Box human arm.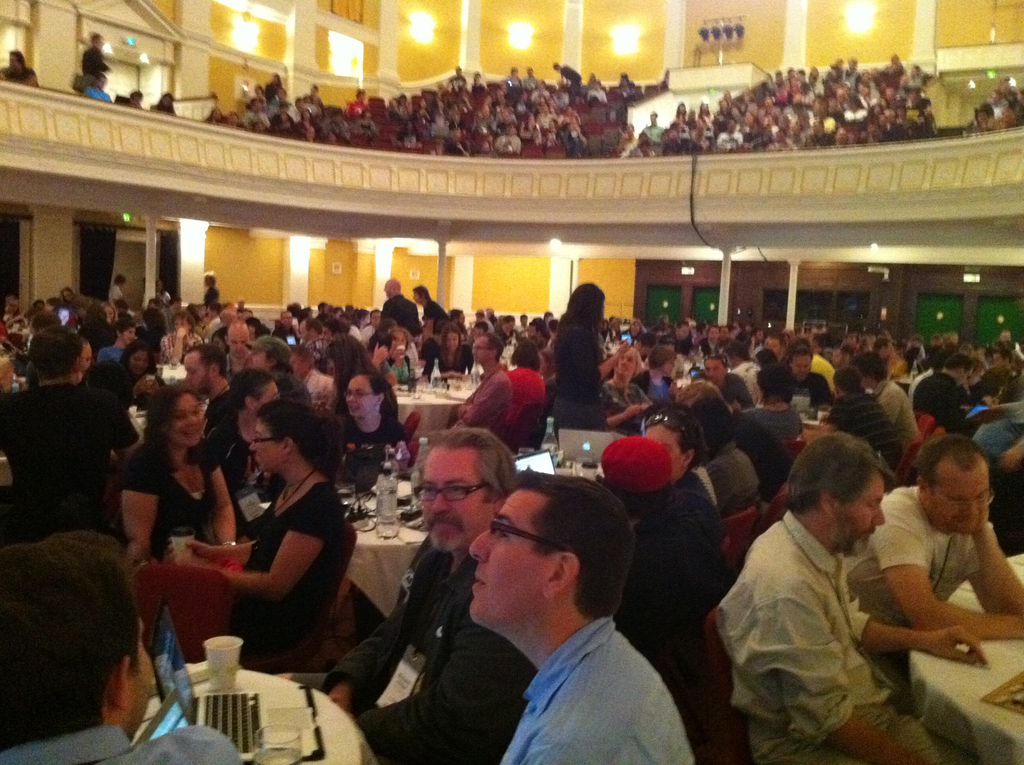
region(854, 603, 984, 666).
